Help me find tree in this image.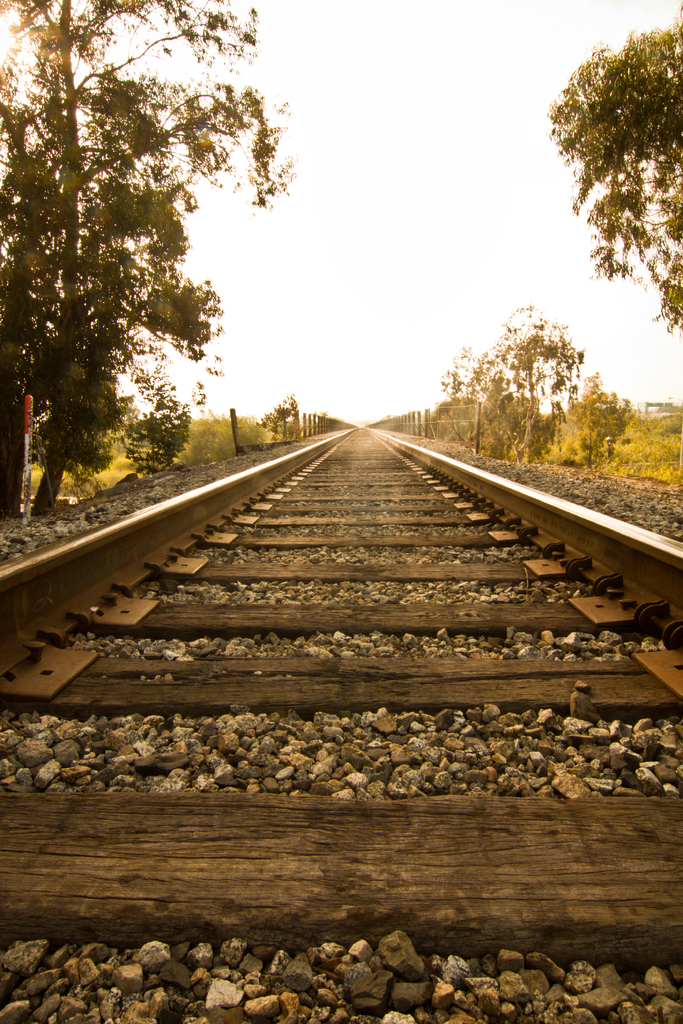
Found it: (2,0,292,519).
